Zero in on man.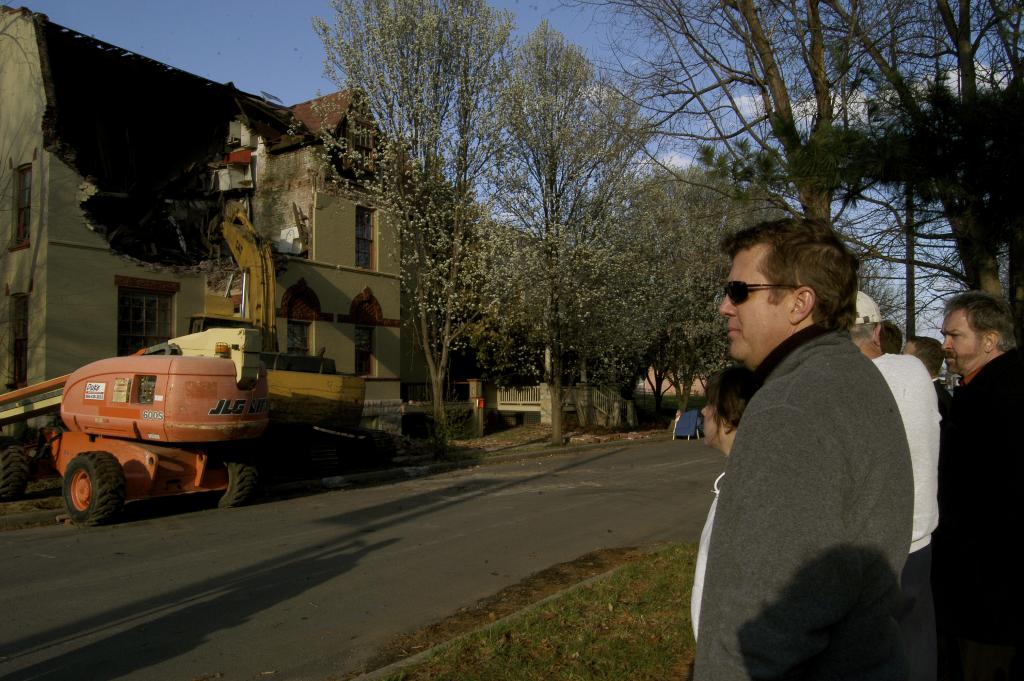
Zeroed in: {"left": 850, "top": 294, "right": 939, "bottom": 680}.
